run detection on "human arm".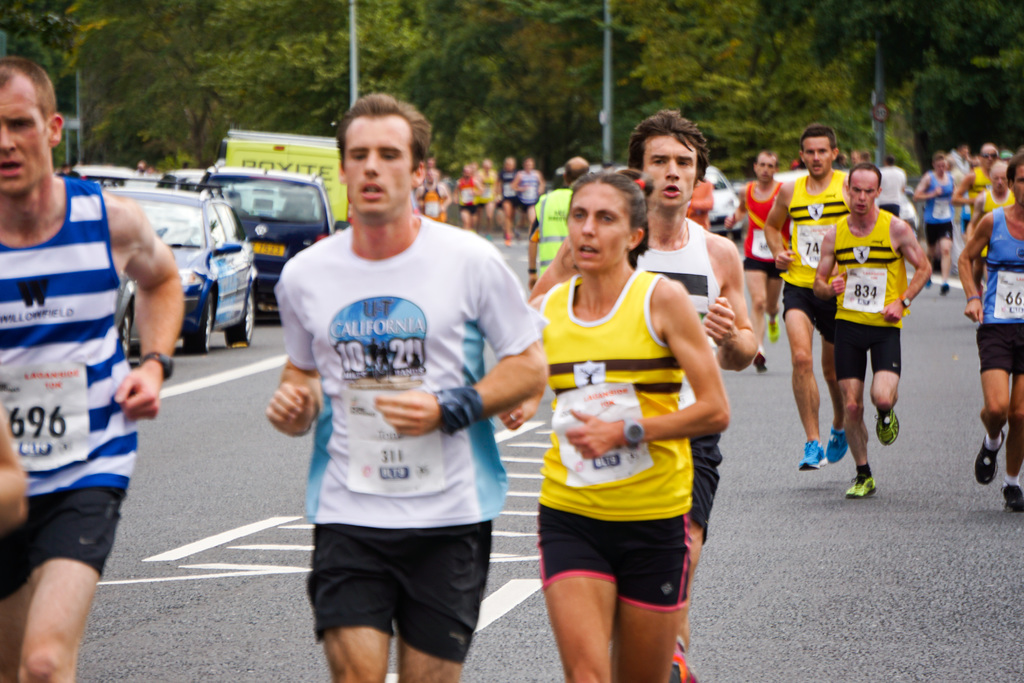
Result: bbox=[876, 219, 932, 321].
